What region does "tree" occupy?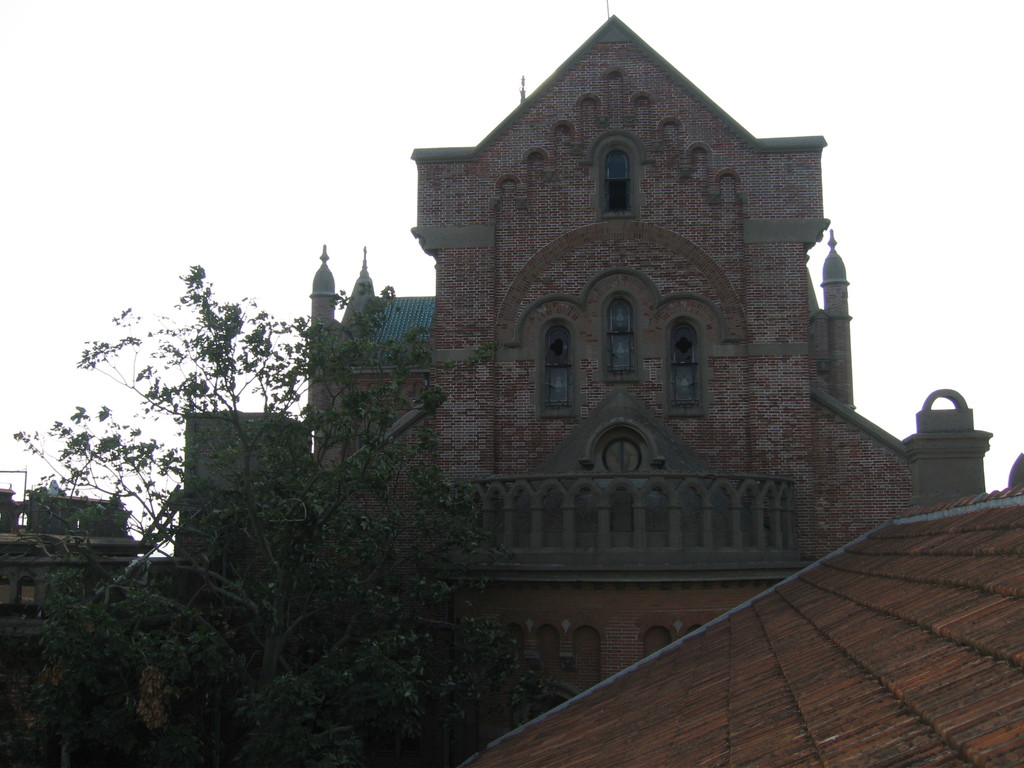
12 260 522 767.
